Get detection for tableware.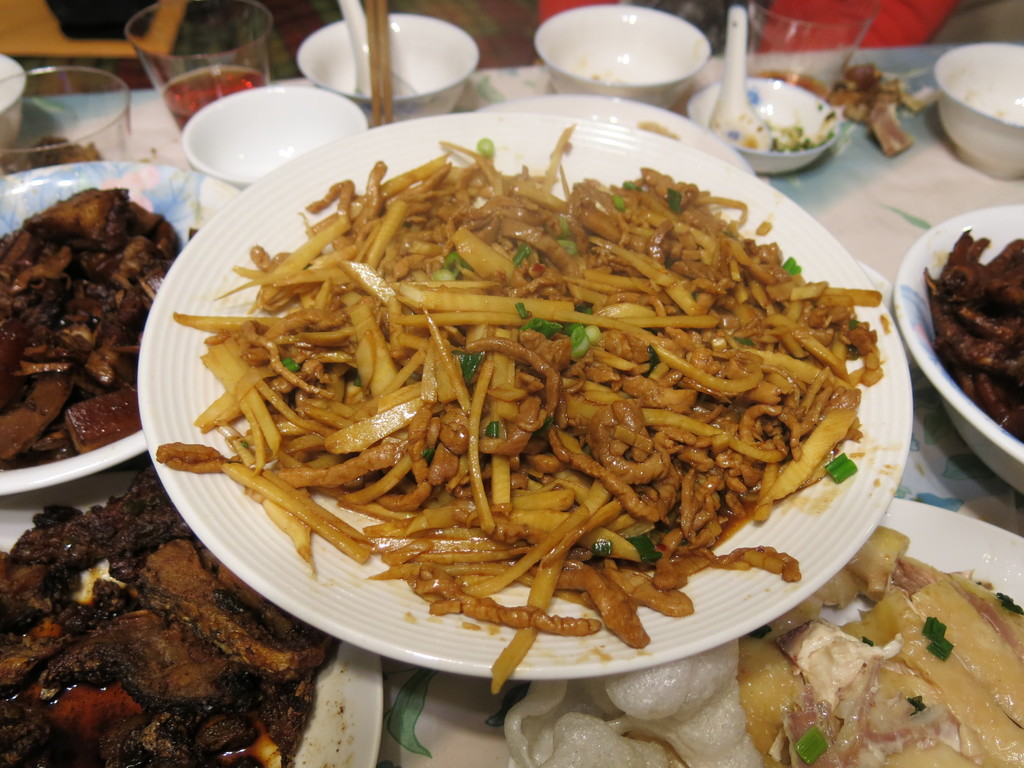
Detection: [x1=294, y1=3, x2=480, y2=128].
